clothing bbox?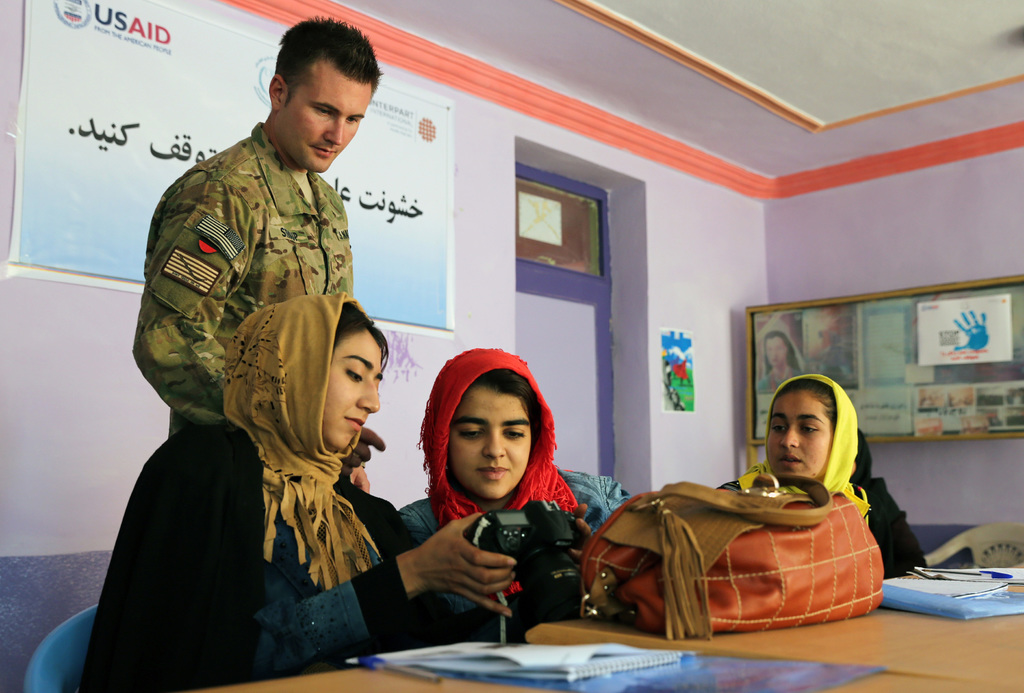
box=[133, 136, 354, 466]
